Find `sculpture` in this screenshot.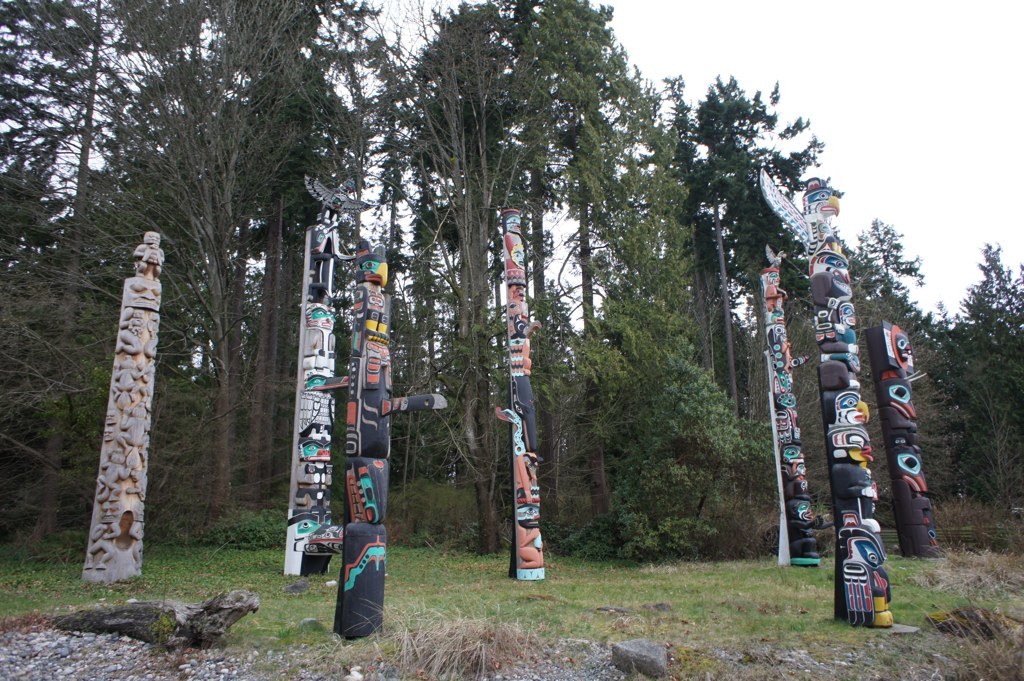
The bounding box for `sculpture` is bbox=(284, 179, 330, 576).
